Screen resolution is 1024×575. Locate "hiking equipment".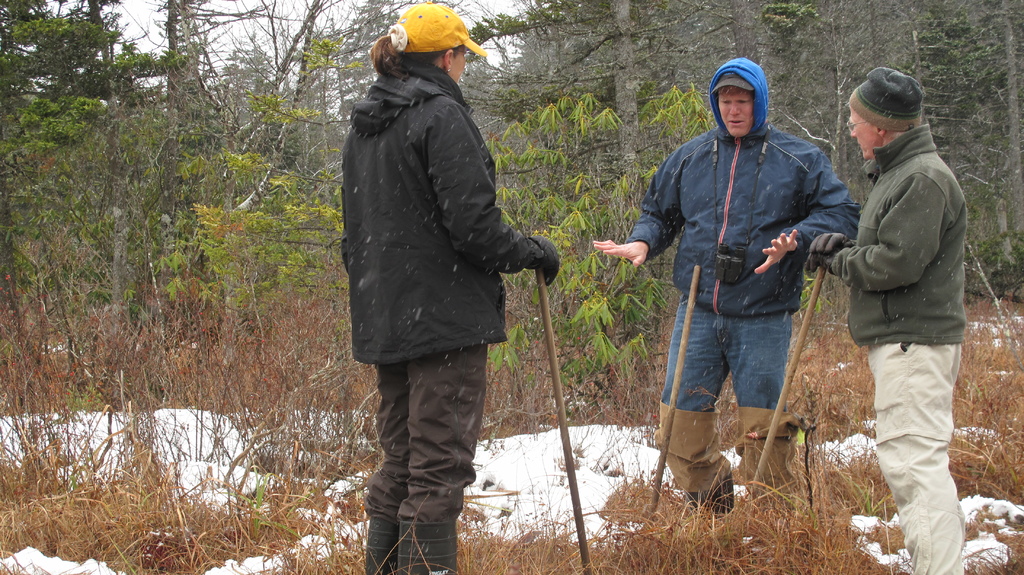
<region>526, 262, 596, 574</region>.
